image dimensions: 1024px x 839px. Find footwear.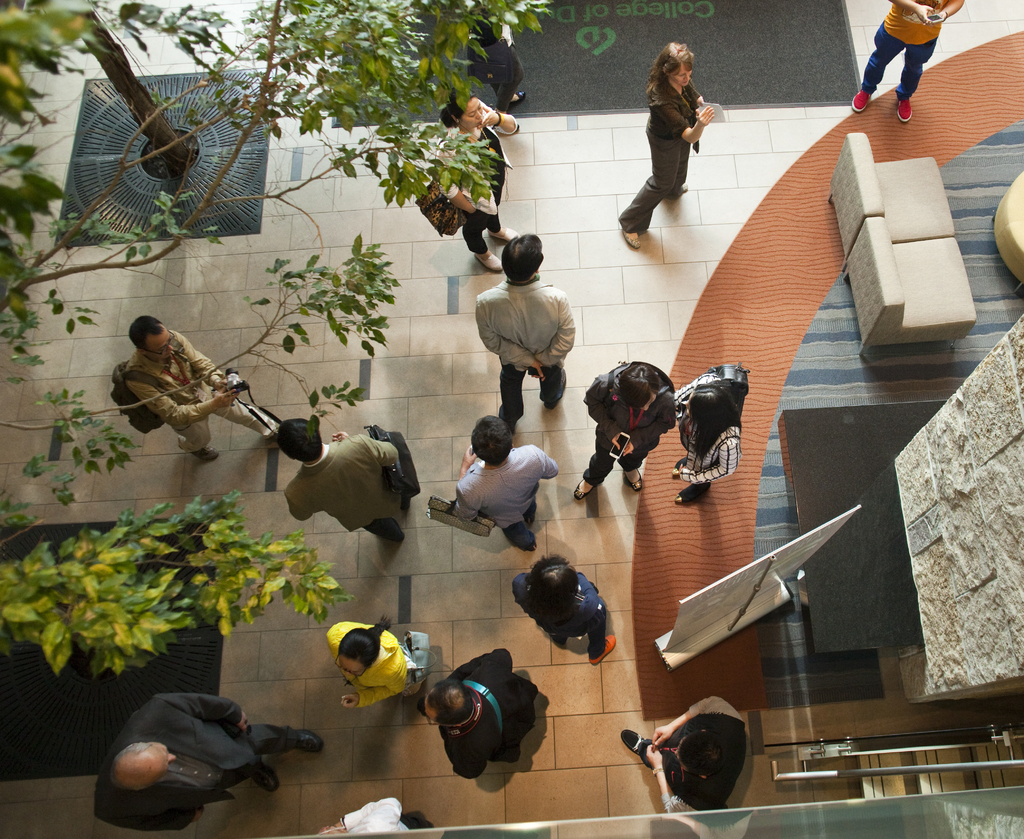
195,444,218,461.
